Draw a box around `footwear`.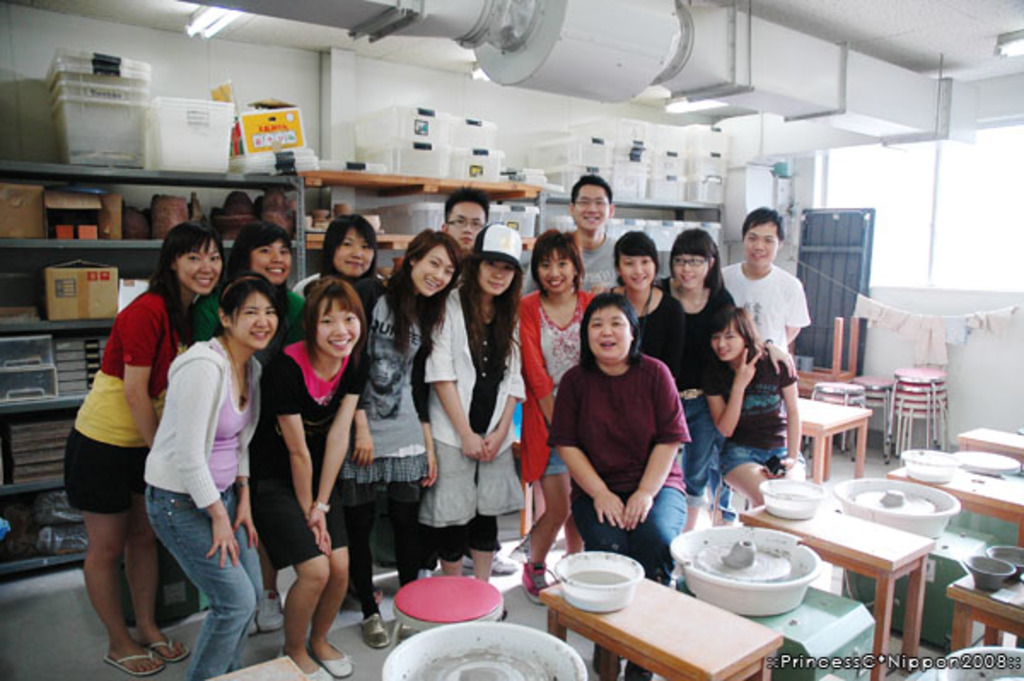
x1=316 y1=640 x2=353 y2=679.
